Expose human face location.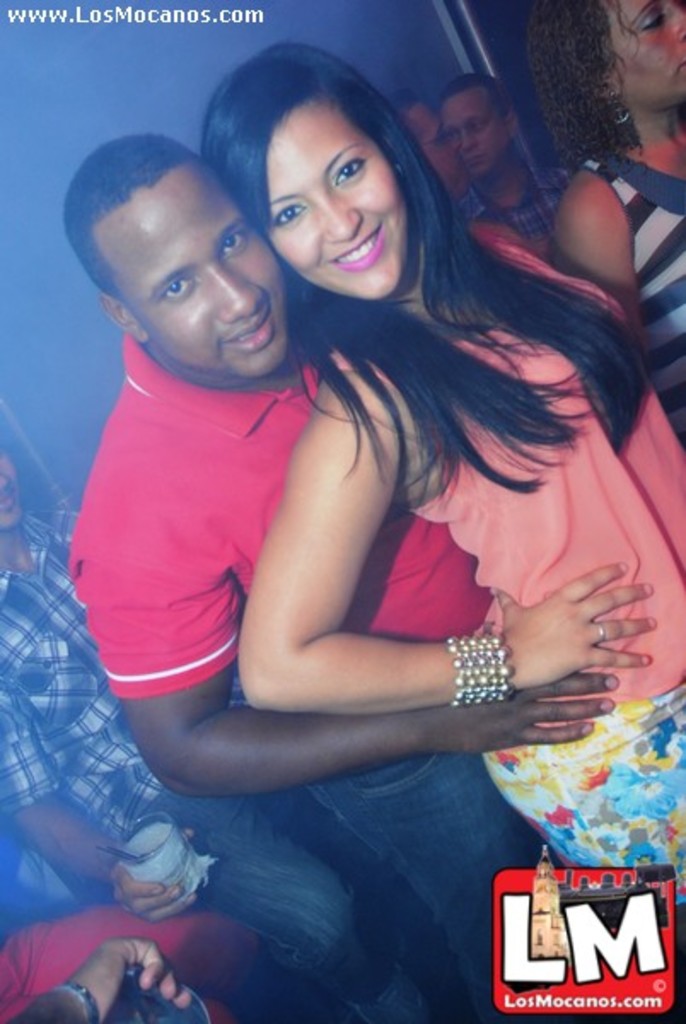
Exposed at [x1=601, y1=0, x2=684, y2=111].
